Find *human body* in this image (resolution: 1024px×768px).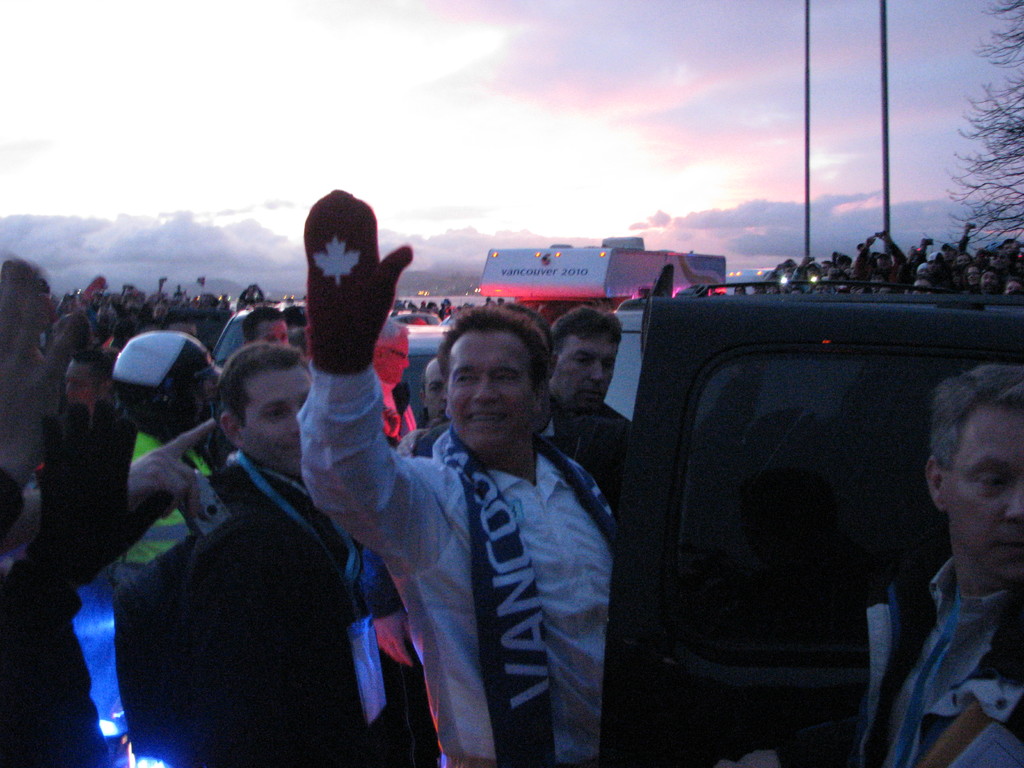
locate(843, 326, 1023, 751).
